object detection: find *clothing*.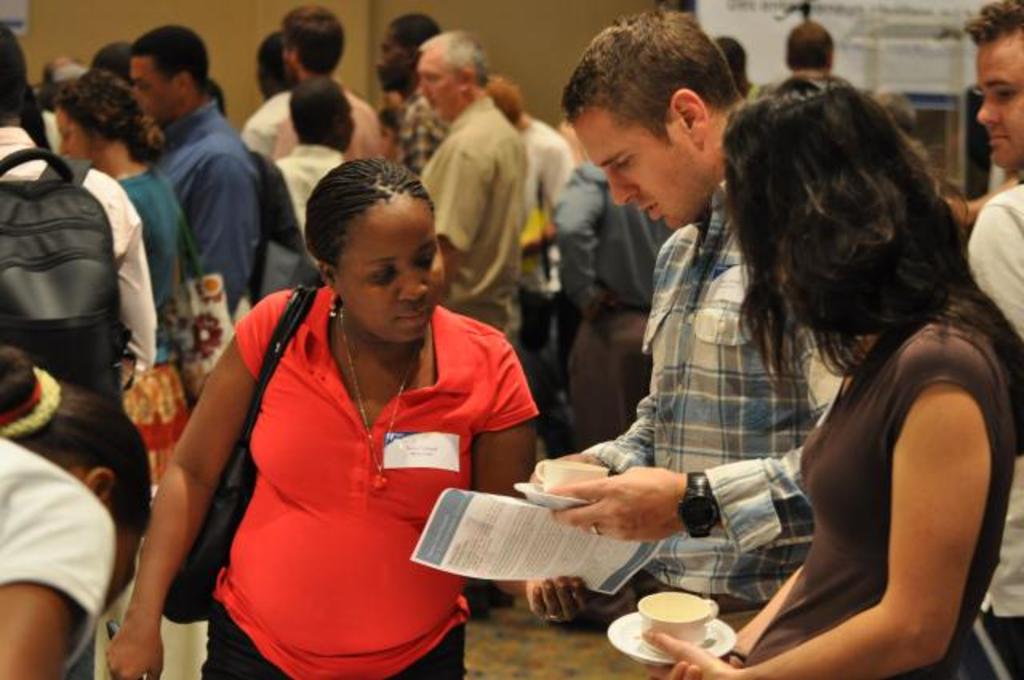
locate(245, 85, 392, 168).
